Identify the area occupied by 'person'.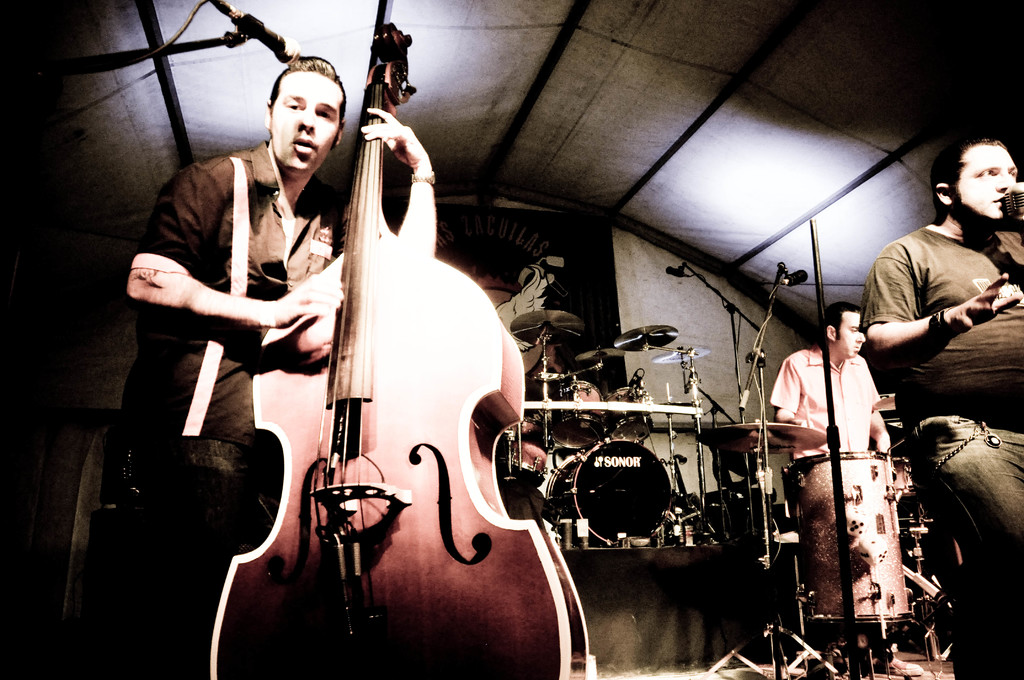
Area: Rect(760, 295, 895, 458).
